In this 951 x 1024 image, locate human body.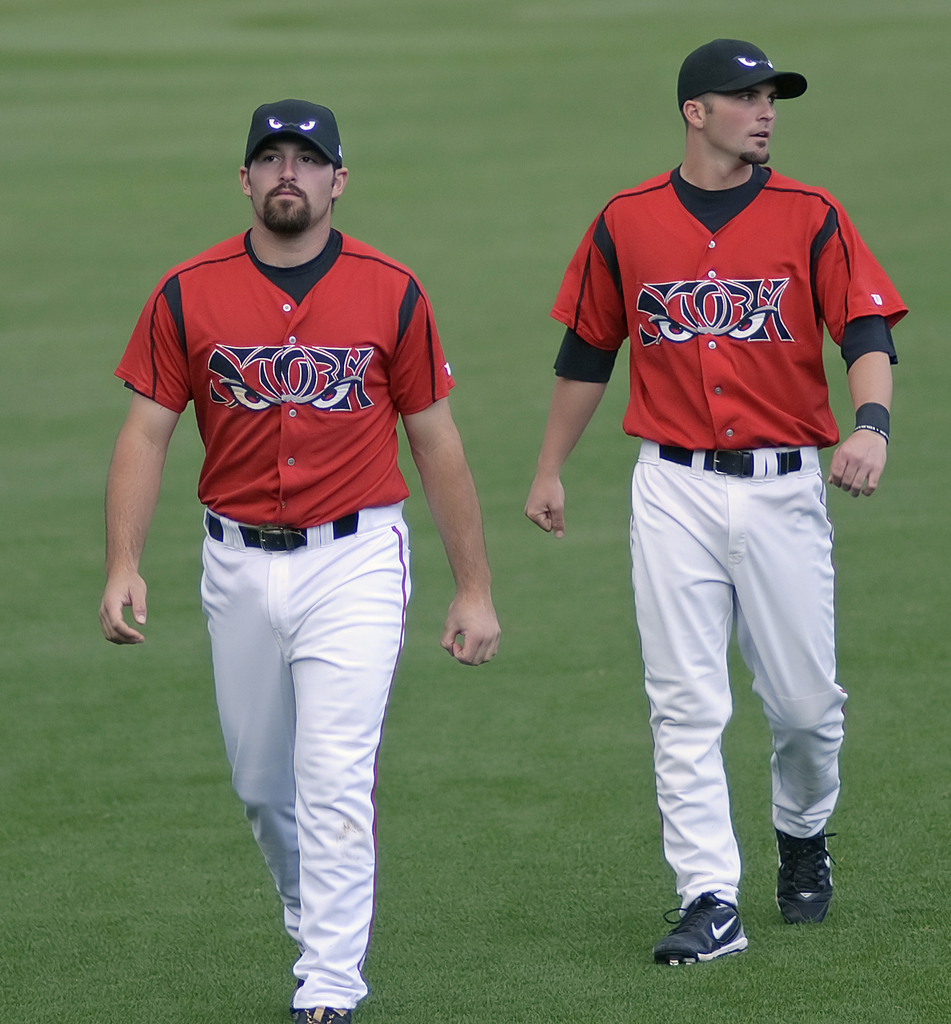
Bounding box: Rect(523, 42, 914, 967).
